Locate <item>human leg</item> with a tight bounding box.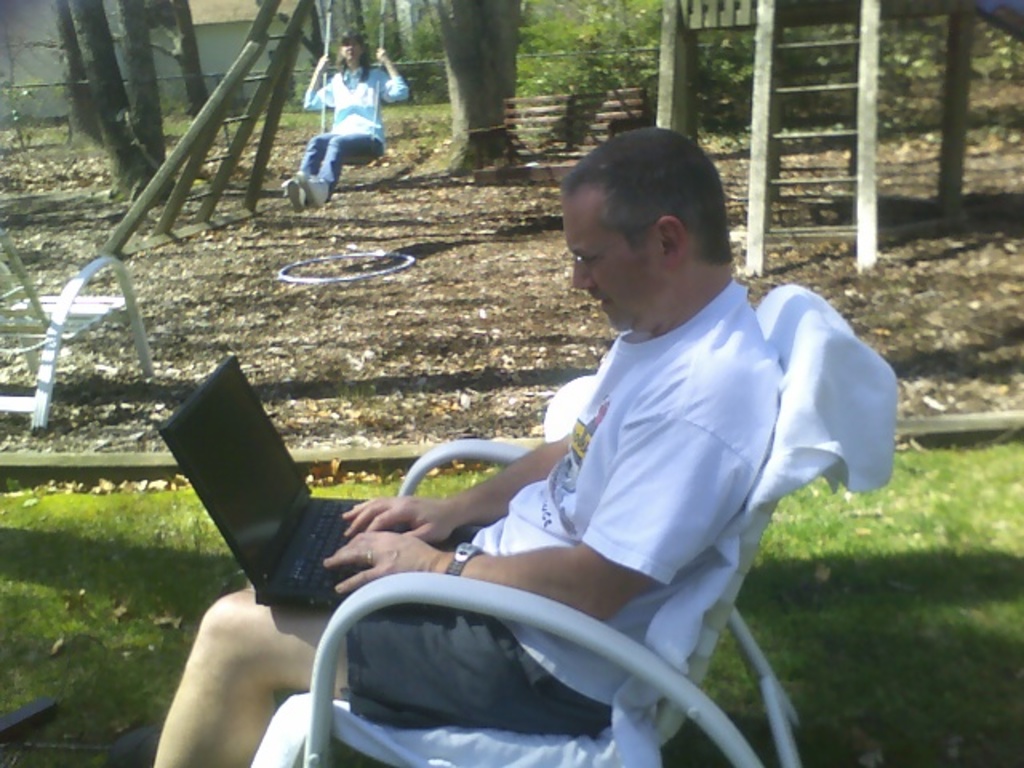
(149,579,298,766).
